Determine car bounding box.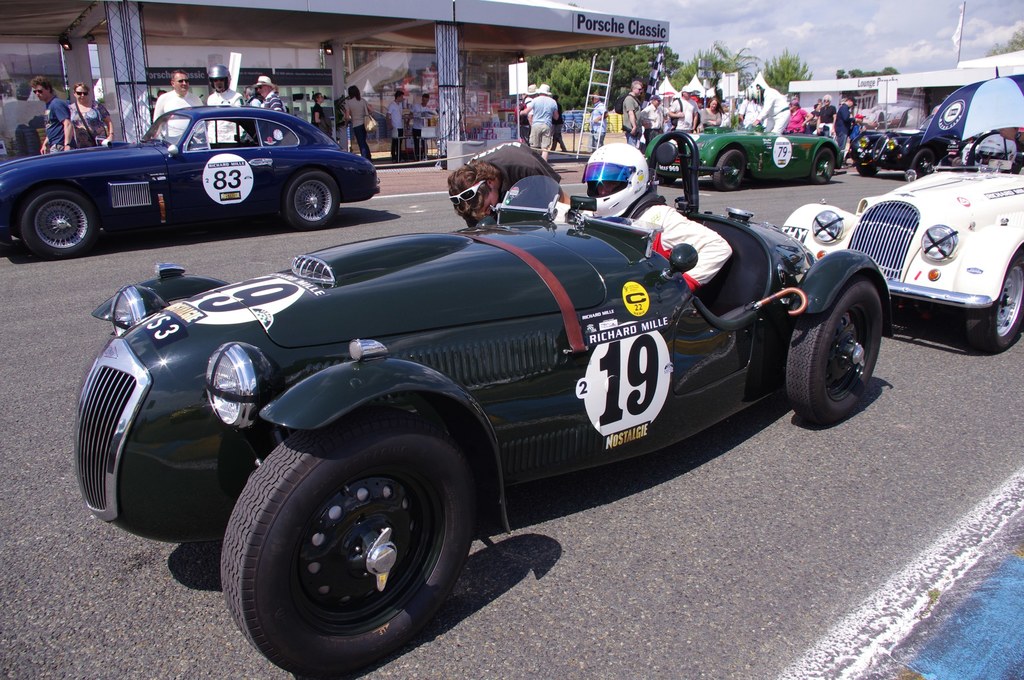
Determined: 645/124/838/191.
